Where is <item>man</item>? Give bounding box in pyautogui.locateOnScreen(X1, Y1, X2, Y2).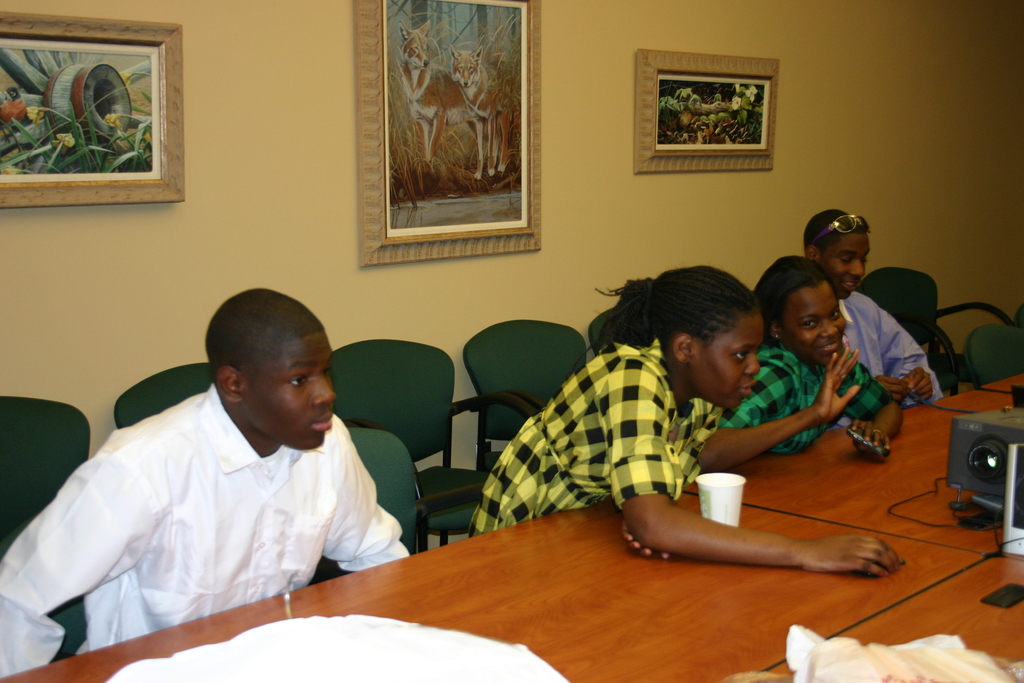
pyautogui.locateOnScreen(31, 282, 419, 666).
